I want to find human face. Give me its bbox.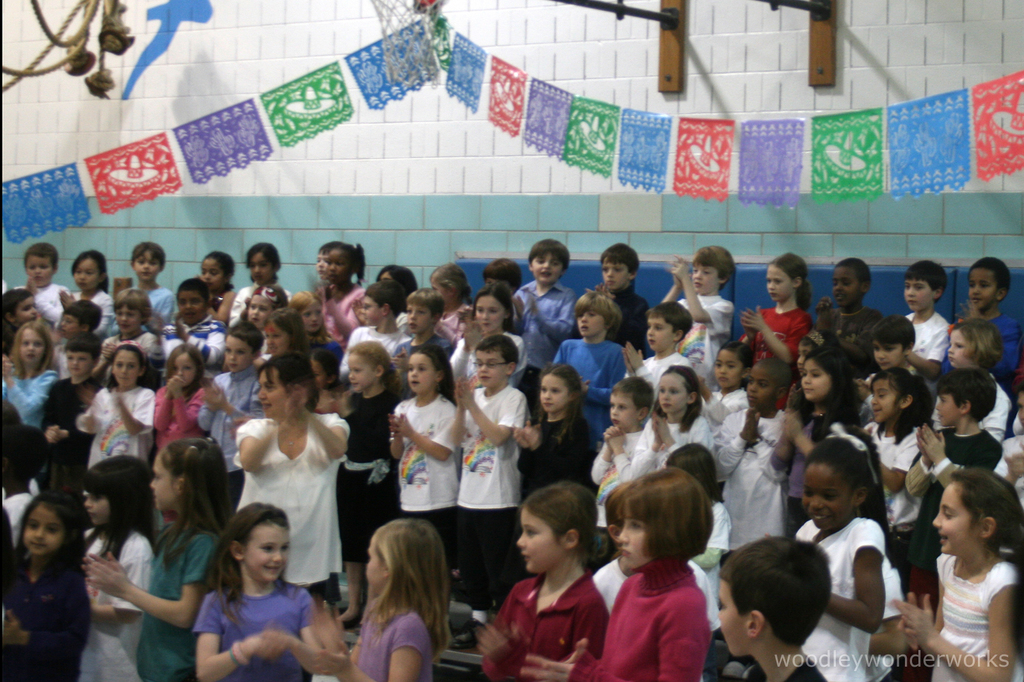
l=265, t=324, r=292, b=356.
